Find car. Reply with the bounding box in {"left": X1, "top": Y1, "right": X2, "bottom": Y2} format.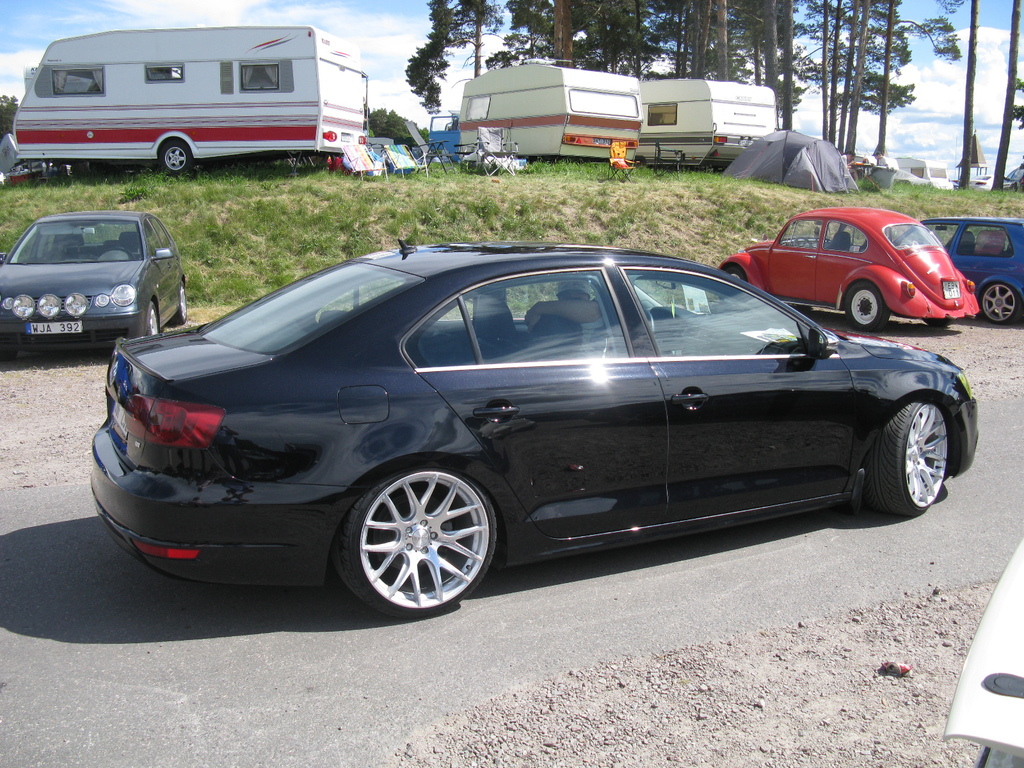
{"left": 922, "top": 216, "right": 1023, "bottom": 324}.
